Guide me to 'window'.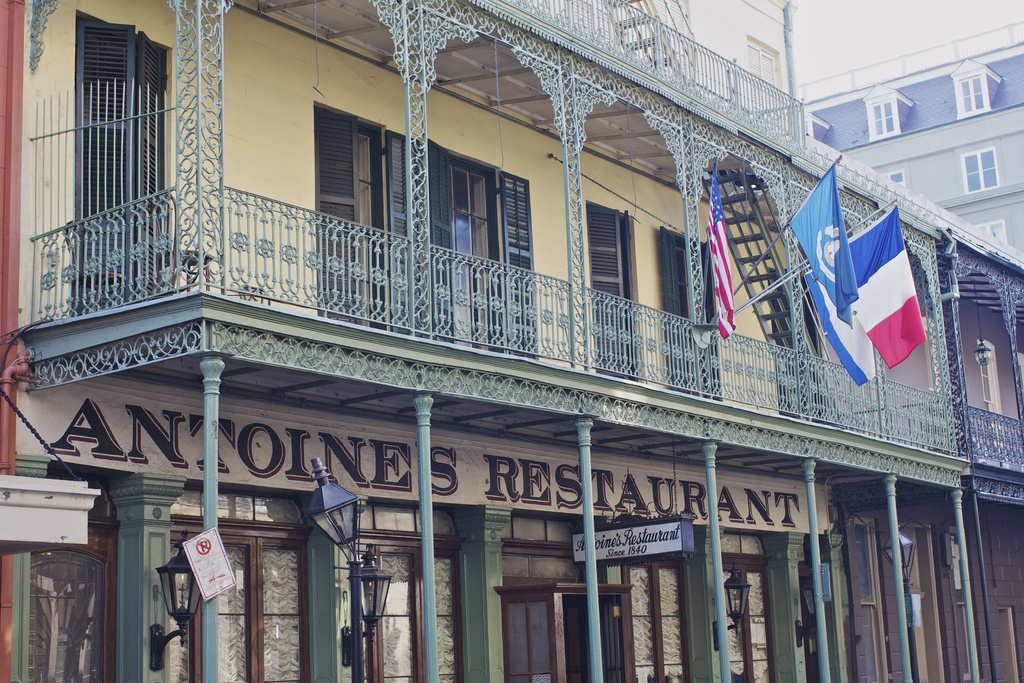
Guidance: 388, 134, 533, 270.
